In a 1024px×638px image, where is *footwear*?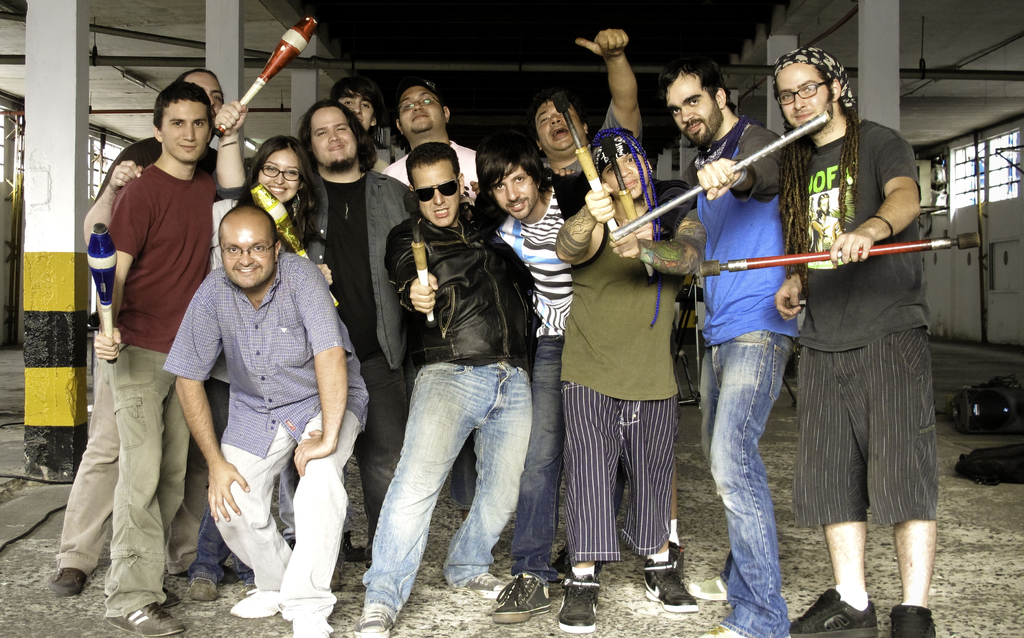
<box>695,623,795,637</box>.
